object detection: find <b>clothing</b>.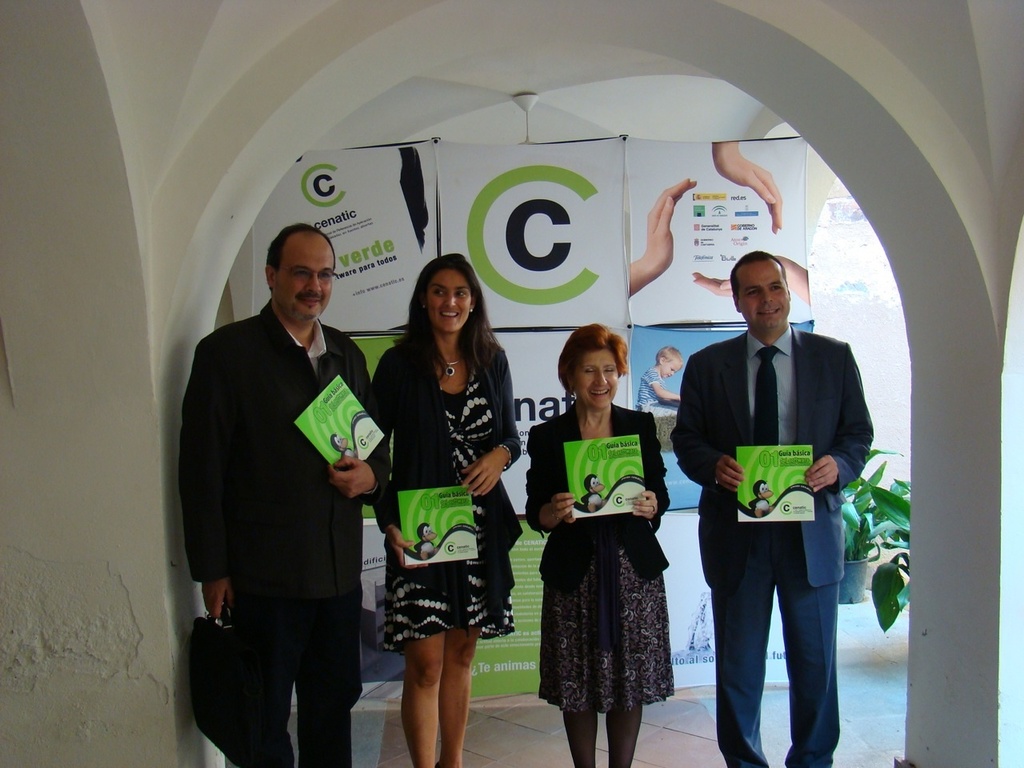
670/334/876/767.
